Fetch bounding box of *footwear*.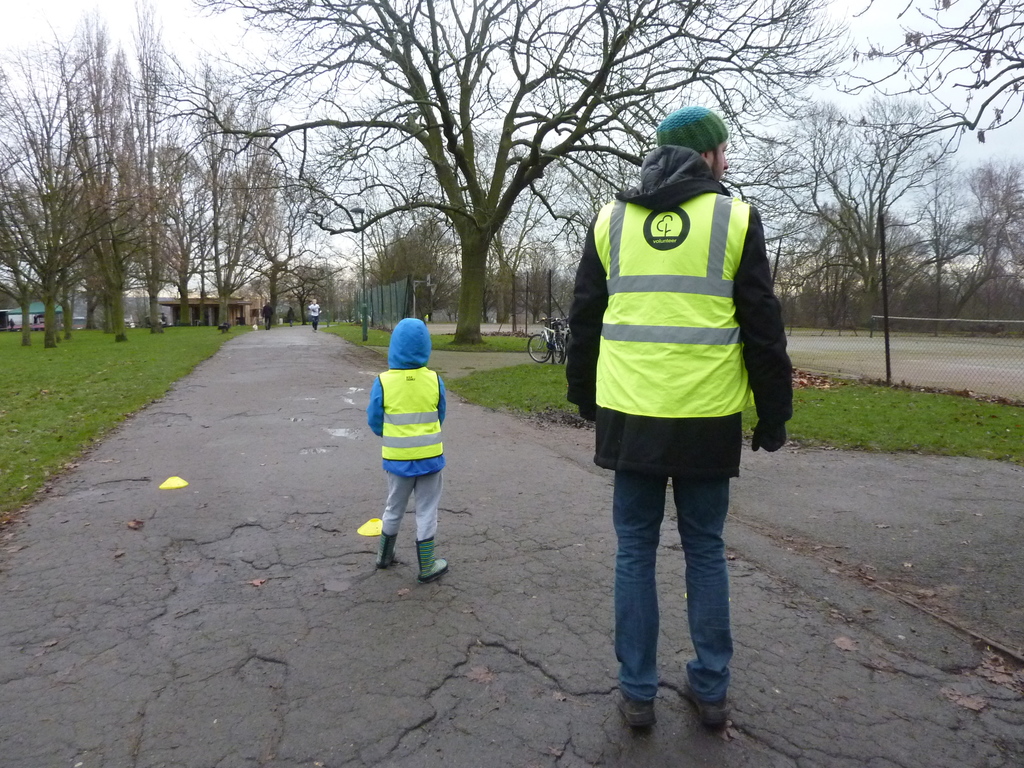
Bbox: 374, 529, 398, 568.
